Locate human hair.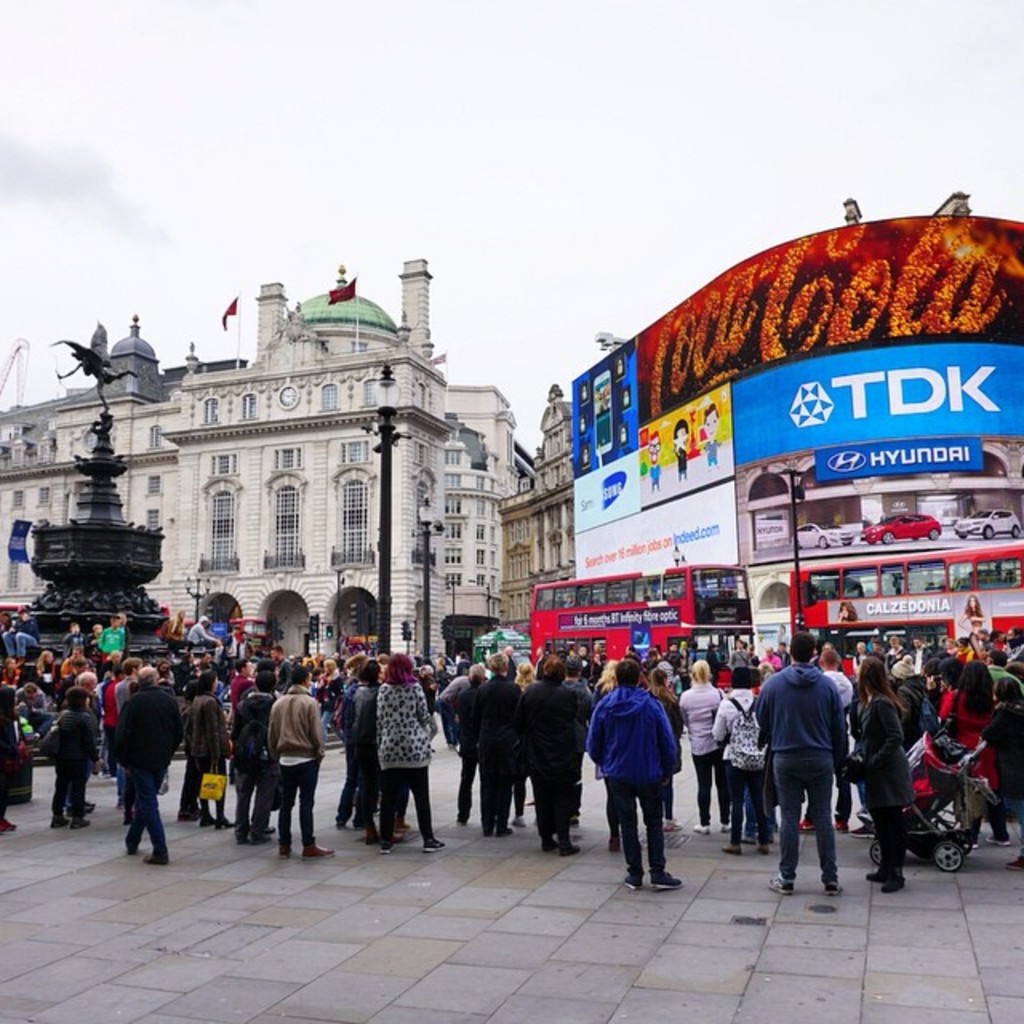
Bounding box: <box>938,656,957,682</box>.
